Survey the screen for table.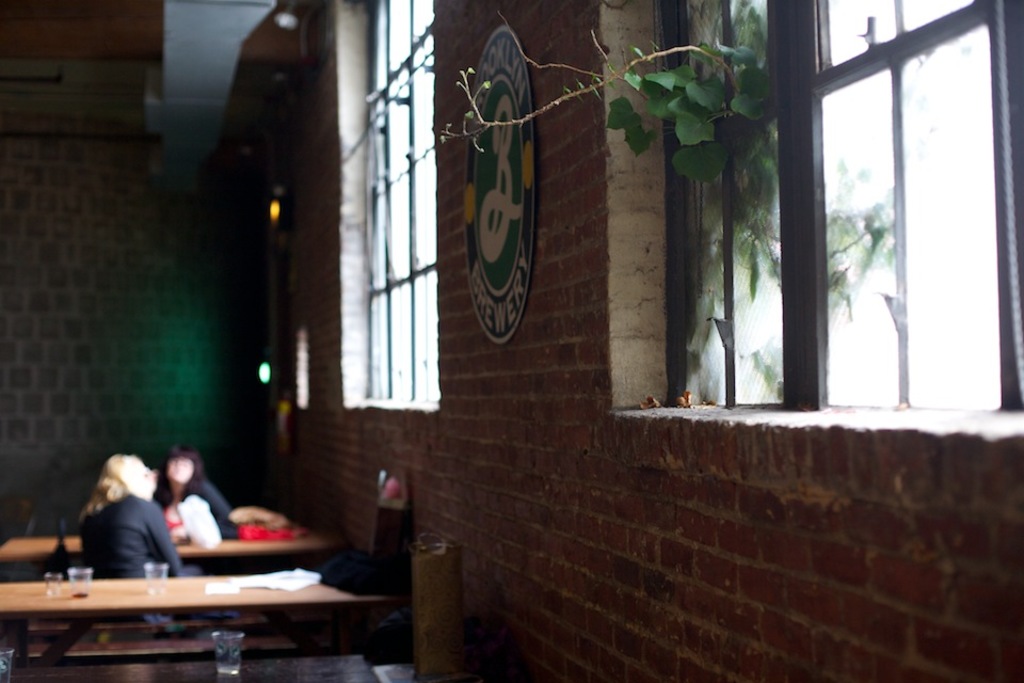
Survey found: 0,562,388,679.
